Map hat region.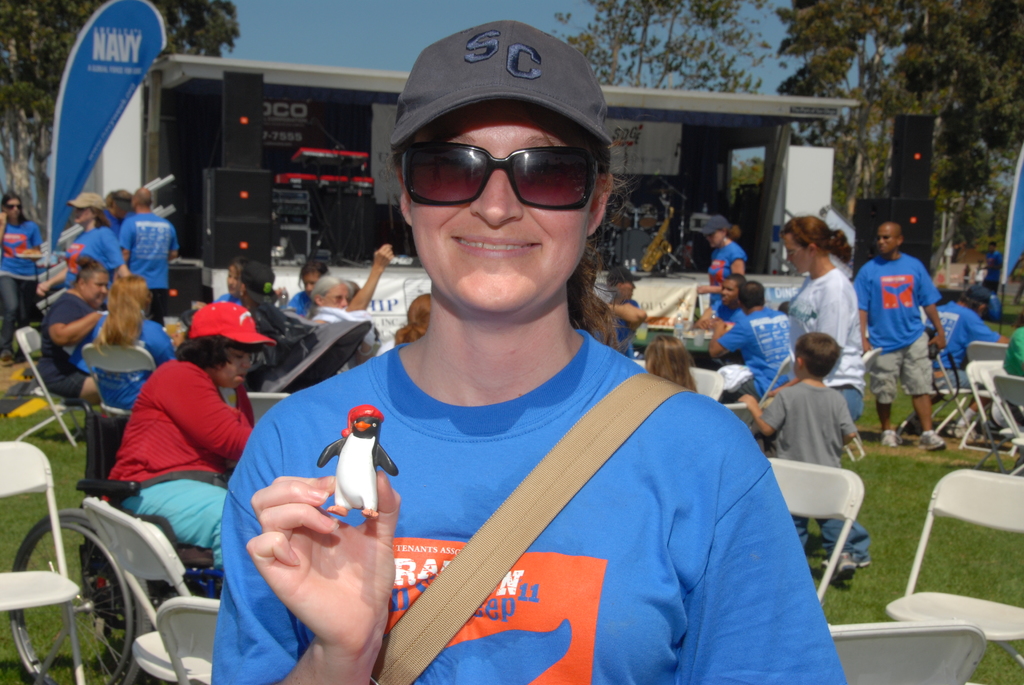
Mapped to bbox=[68, 193, 105, 209].
